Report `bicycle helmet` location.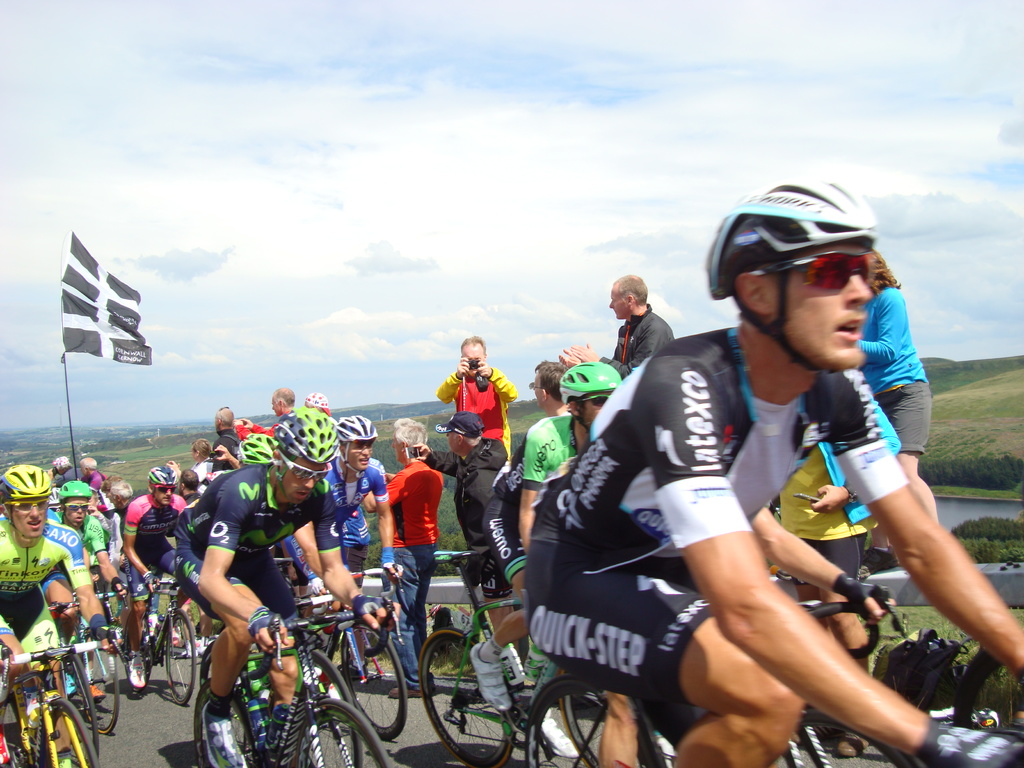
Report: [left=0, top=463, right=45, bottom=513].
